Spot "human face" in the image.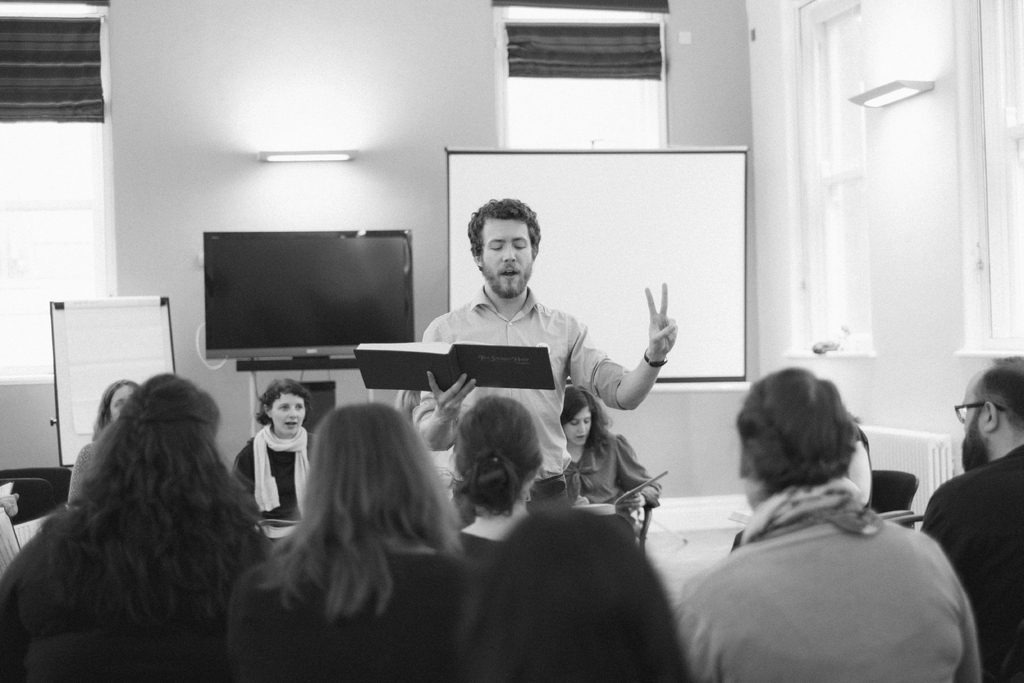
"human face" found at pyautogui.locateOnScreen(481, 218, 532, 295).
